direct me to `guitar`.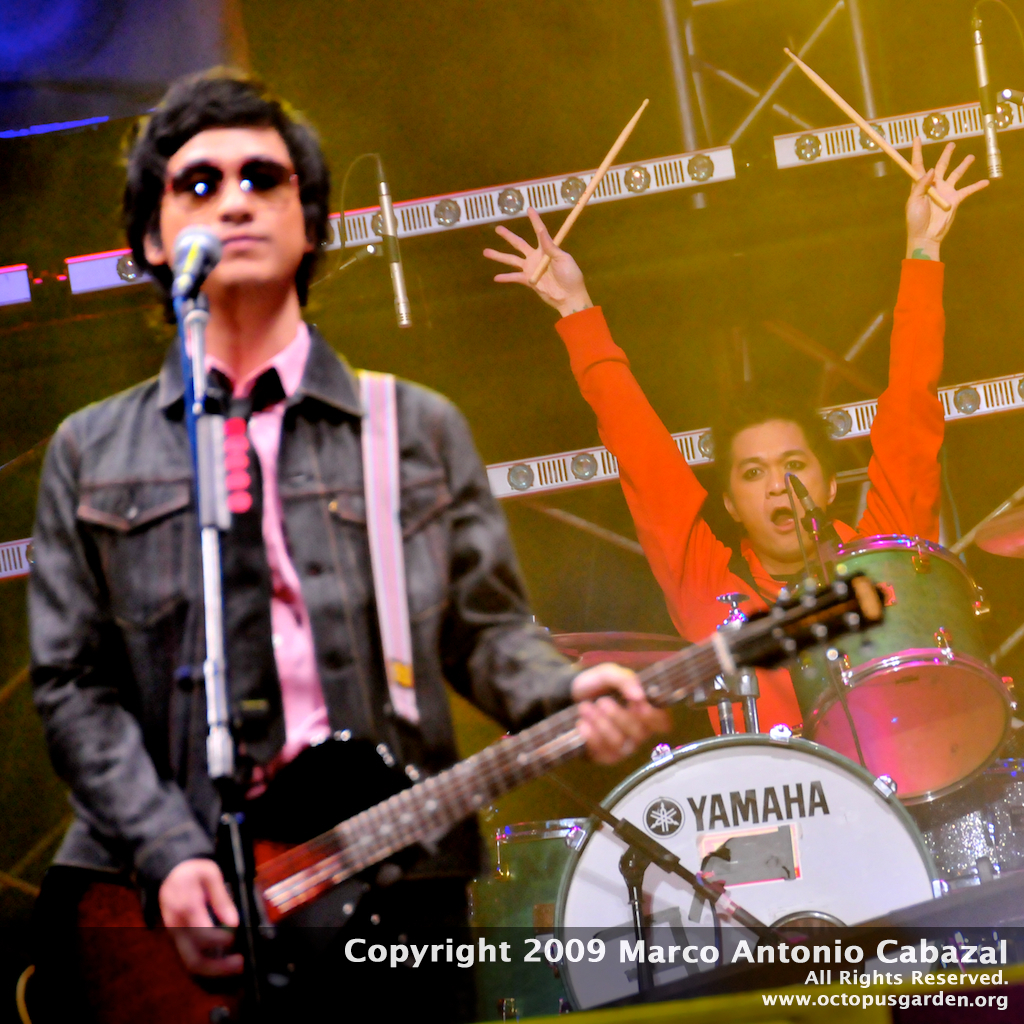
Direction: crop(229, 573, 997, 967).
